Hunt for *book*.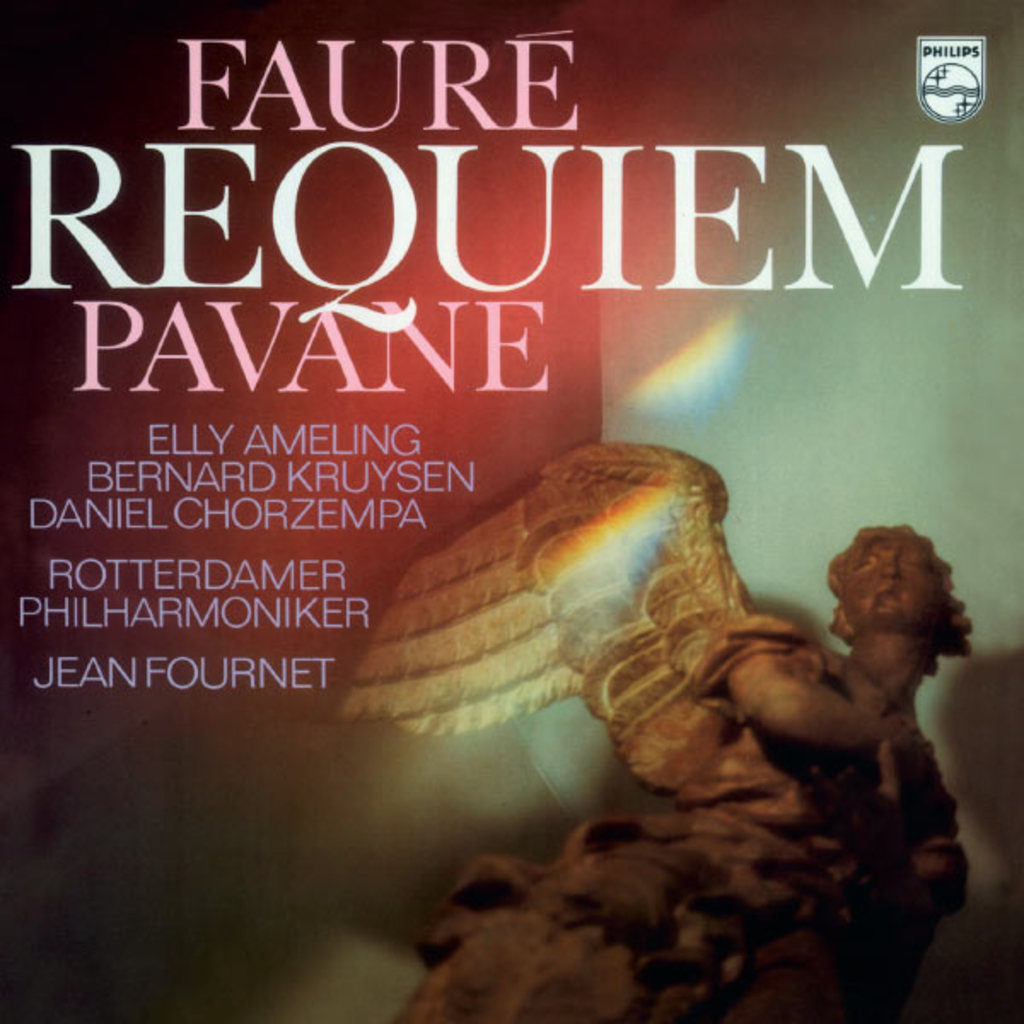
Hunted down at bbox=[0, 2, 1022, 1021].
